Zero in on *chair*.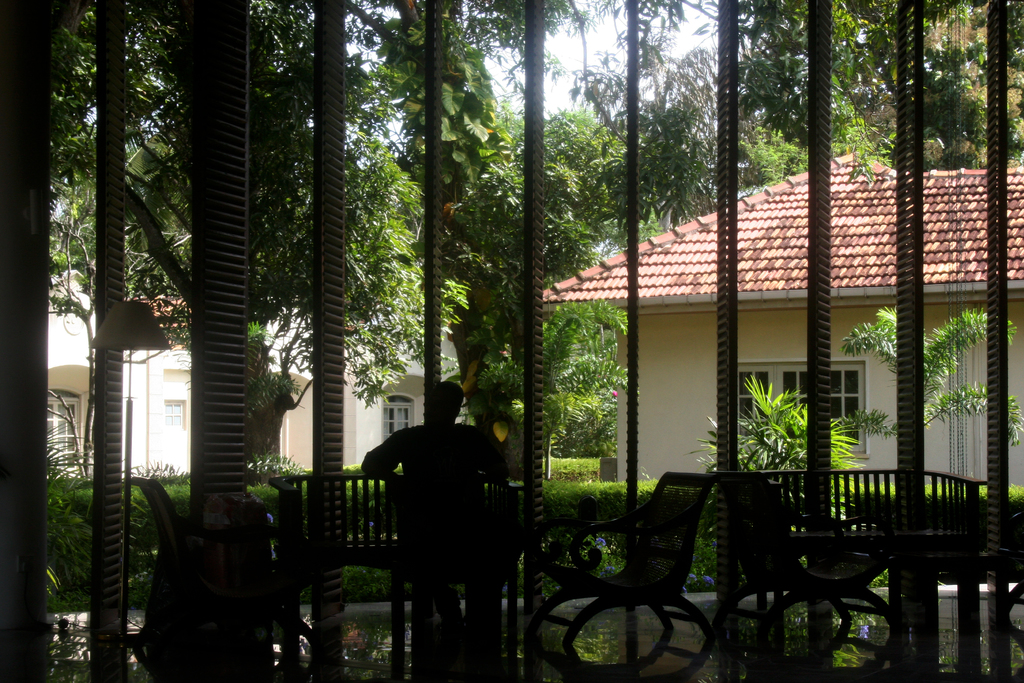
Zeroed in: detection(537, 464, 708, 676).
